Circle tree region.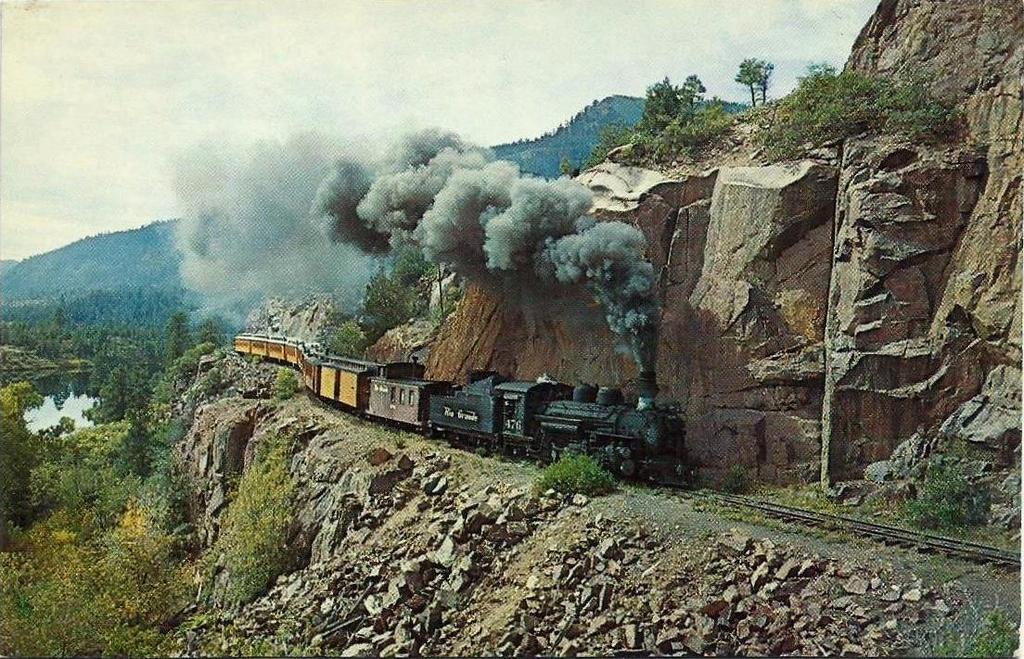
Region: Rect(395, 247, 432, 301).
